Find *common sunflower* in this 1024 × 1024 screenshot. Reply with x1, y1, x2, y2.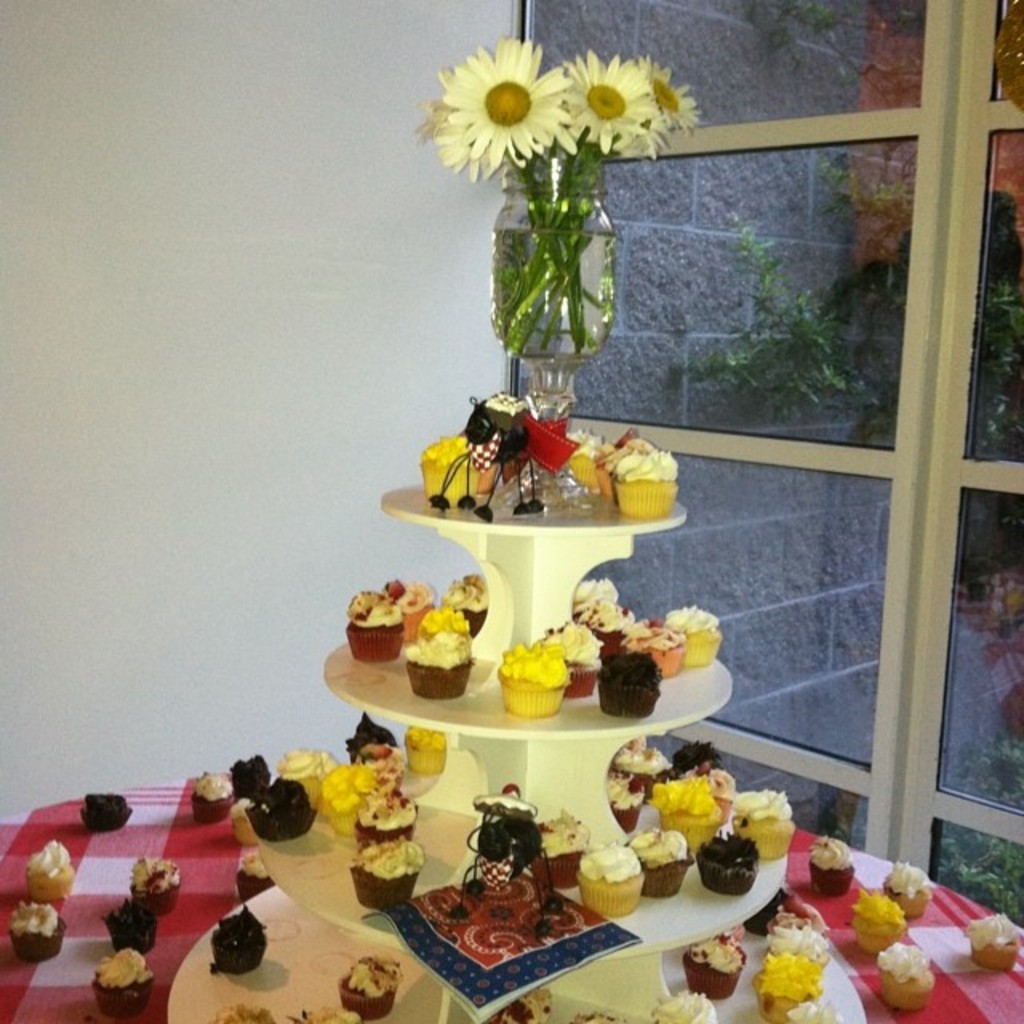
557, 48, 650, 158.
